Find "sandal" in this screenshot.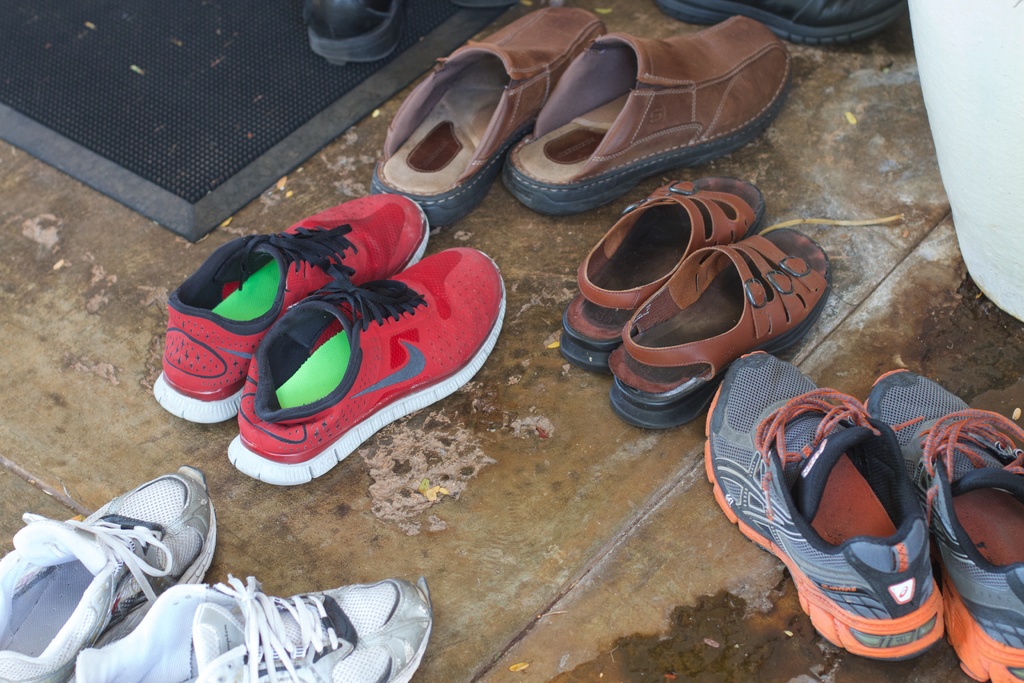
The bounding box for "sandal" is locate(602, 226, 828, 432).
